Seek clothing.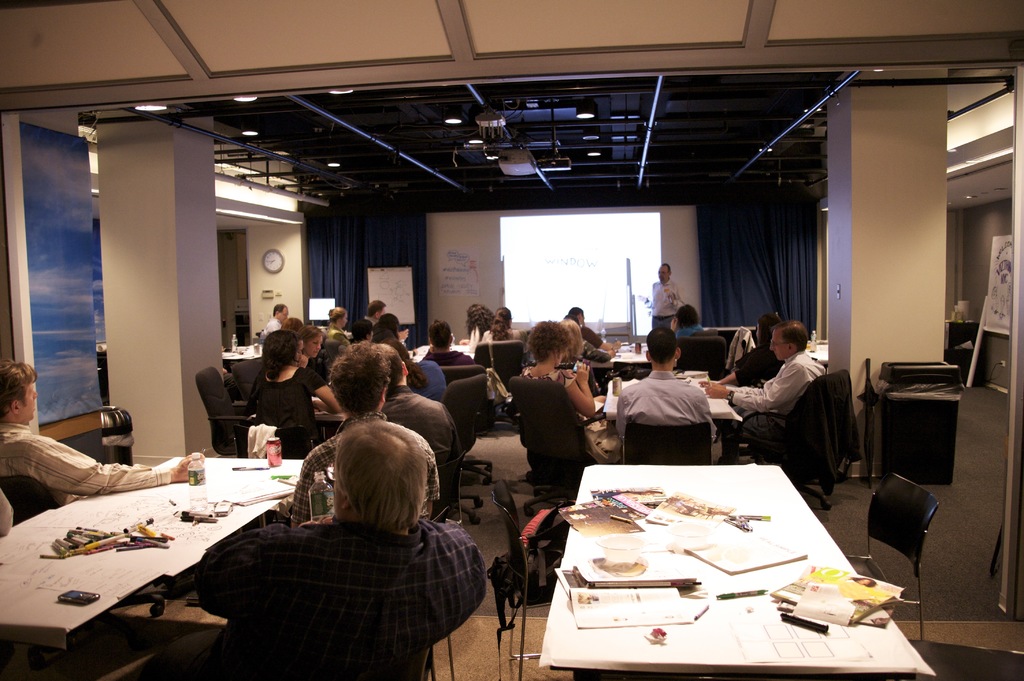
pyautogui.locateOnScreen(579, 329, 602, 350).
